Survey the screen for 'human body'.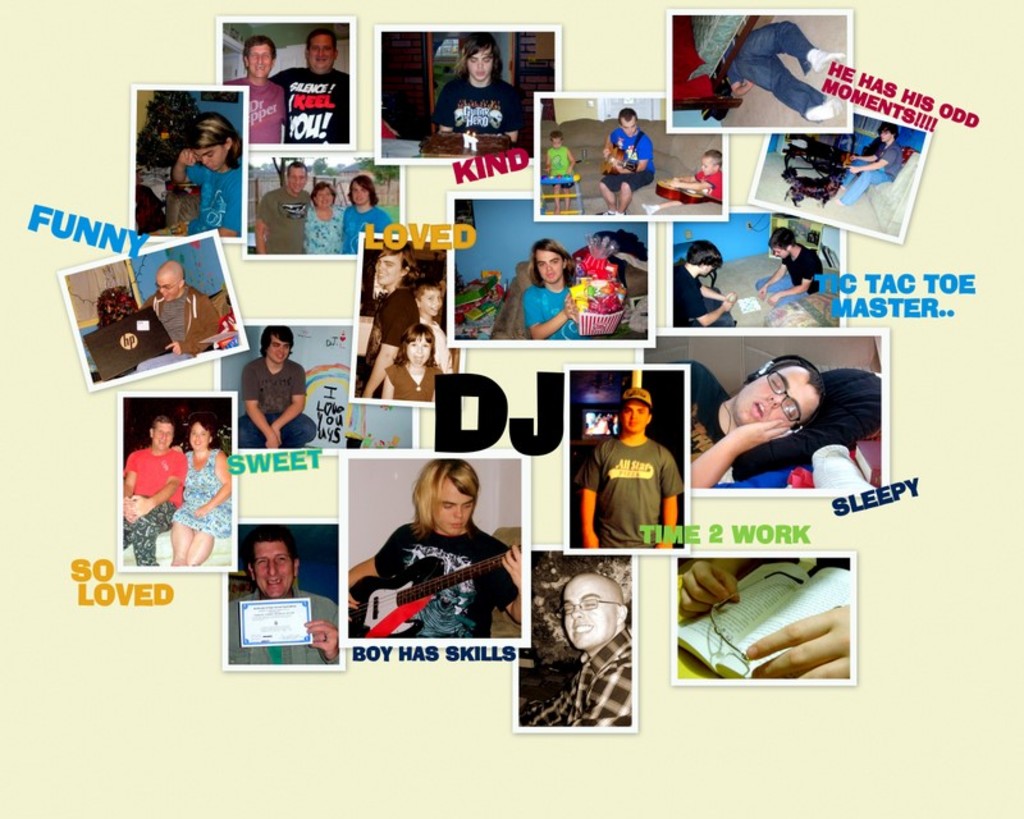
Survey found: 170:450:232:566.
